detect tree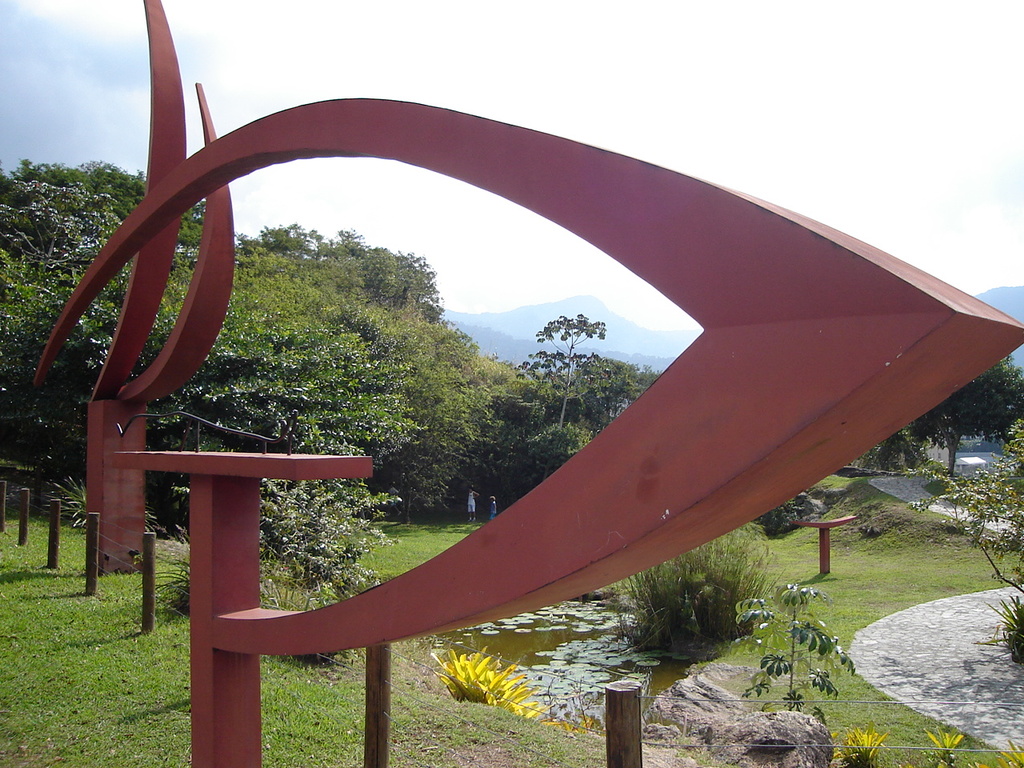
locate(898, 406, 1023, 606)
